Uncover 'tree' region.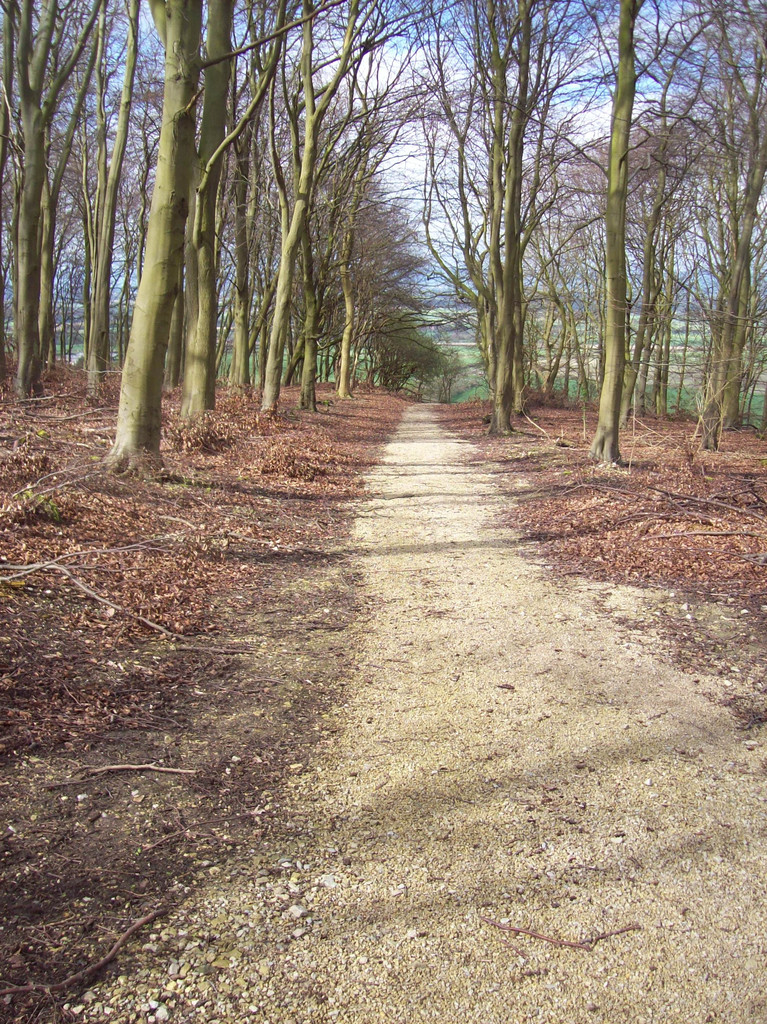
Uncovered: [188, 0, 291, 399].
